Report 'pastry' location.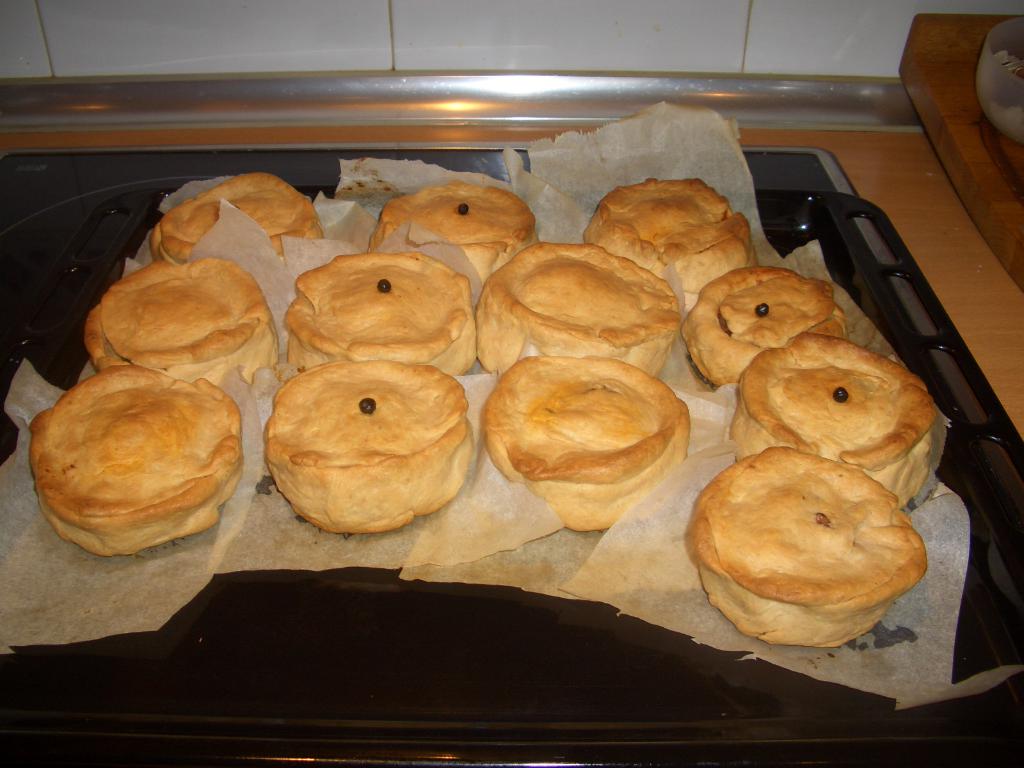
Report: box(144, 171, 328, 265).
